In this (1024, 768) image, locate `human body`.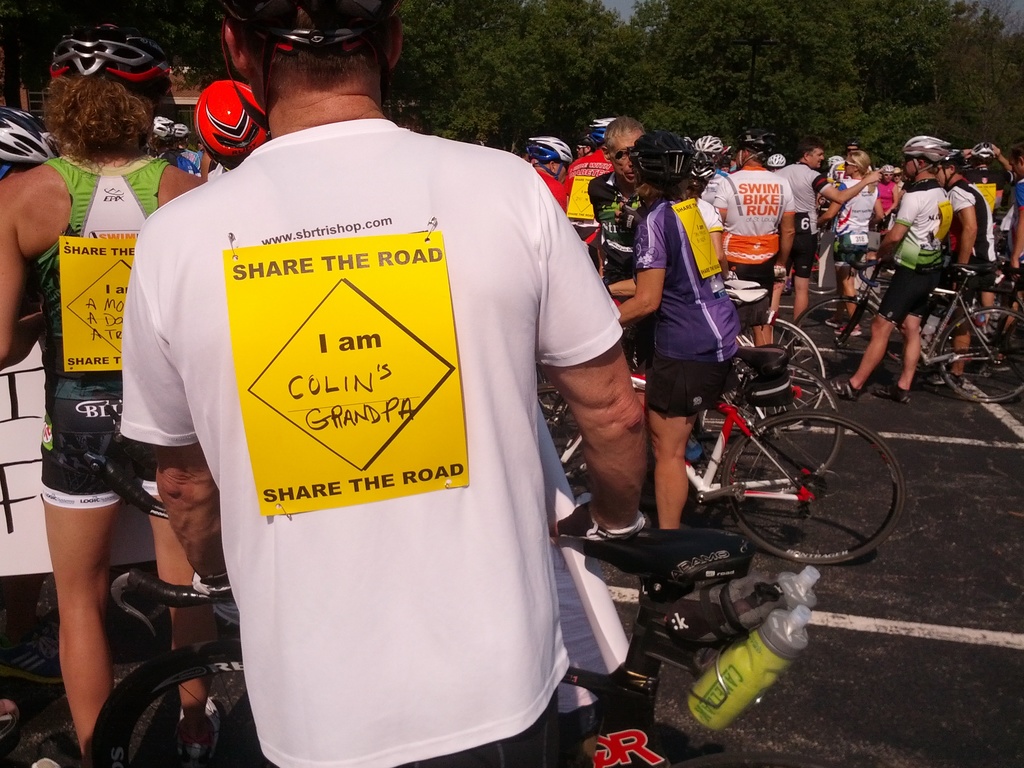
Bounding box: 772/132/883/331.
